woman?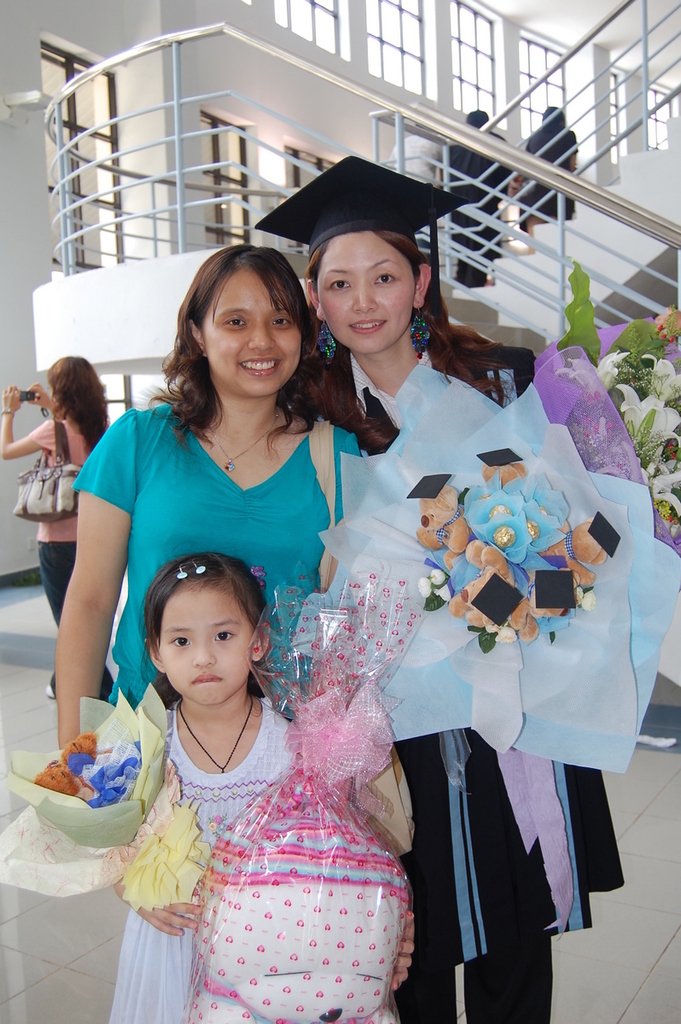
locate(0, 355, 112, 707)
